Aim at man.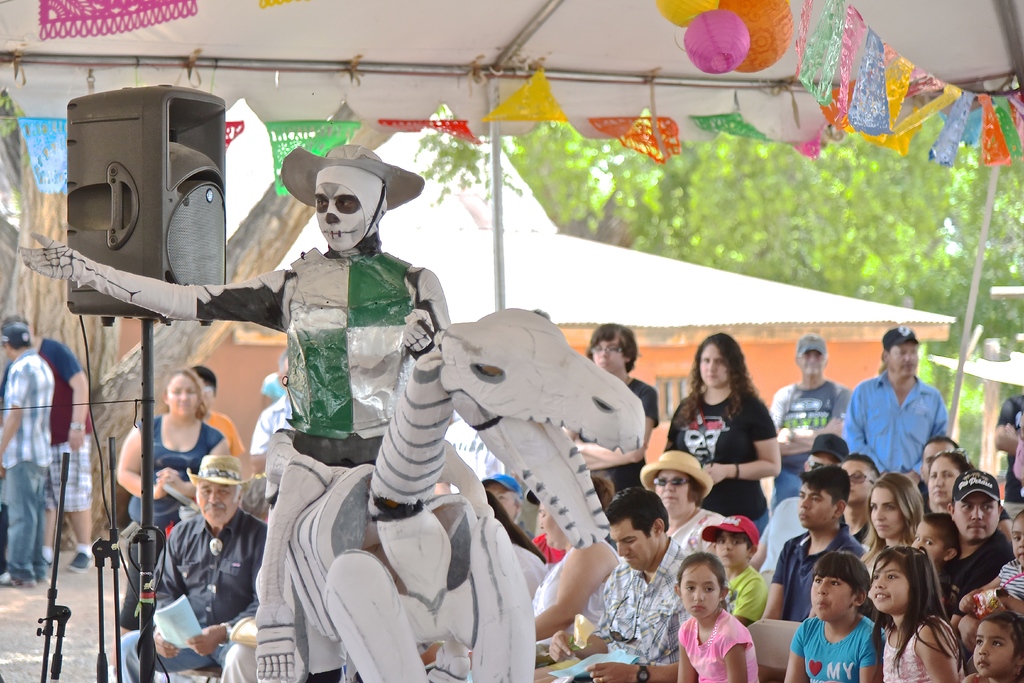
Aimed at detection(761, 463, 866, 624).
